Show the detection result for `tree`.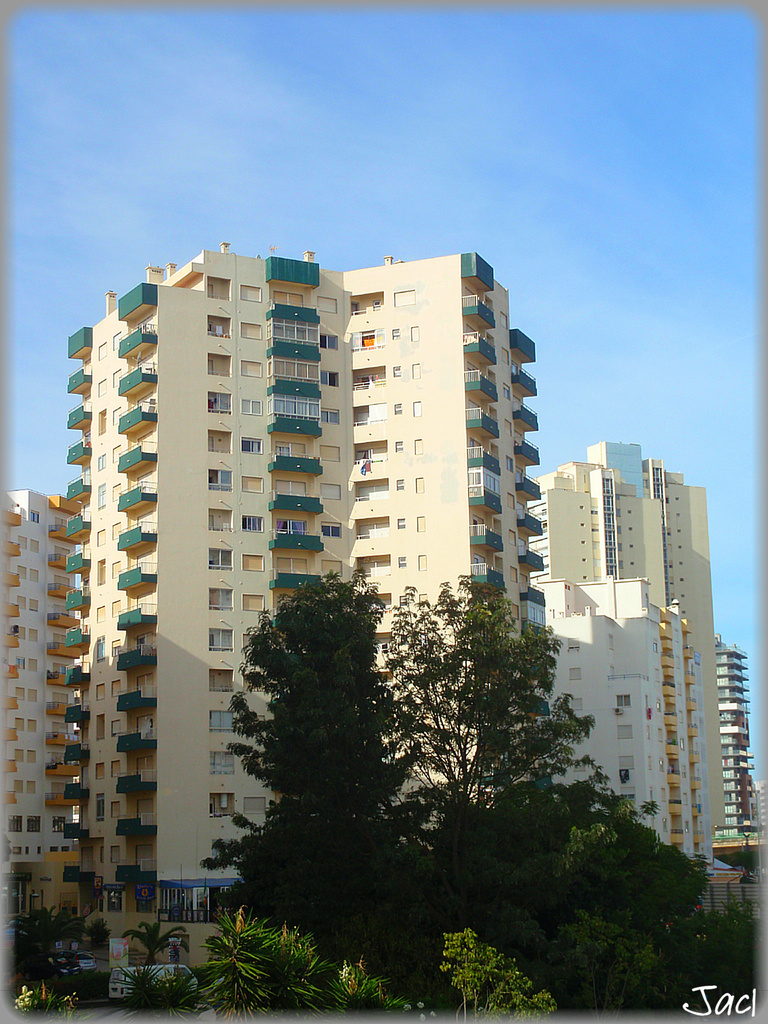
[x1=121, y1=921, x2=191, y2=963].
